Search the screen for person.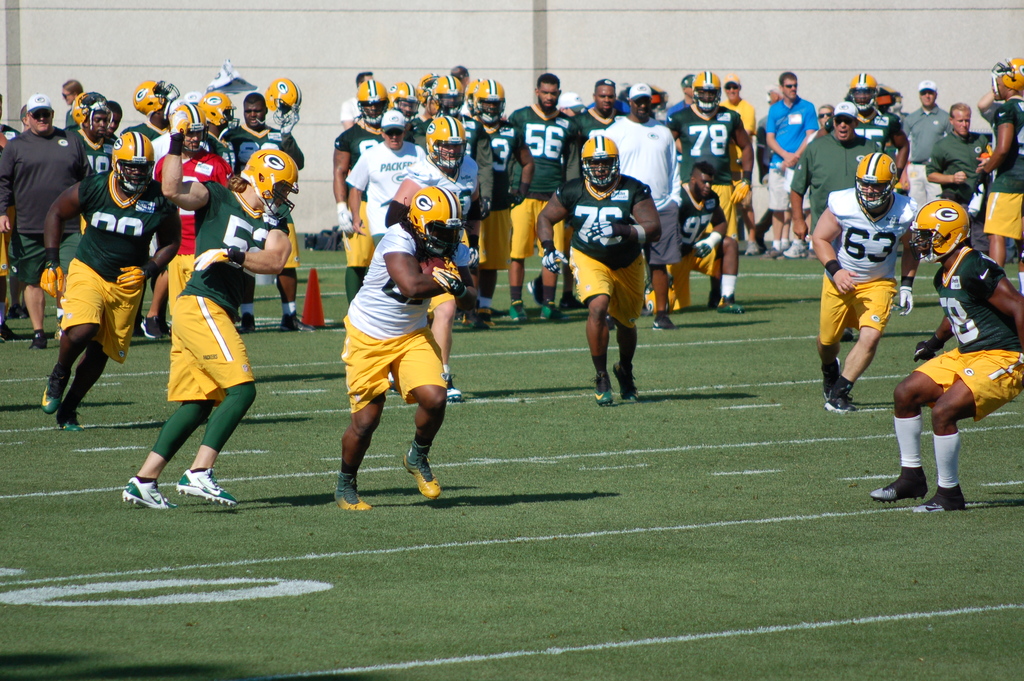
Found at <region>922, 104, 989, 202</region>.
